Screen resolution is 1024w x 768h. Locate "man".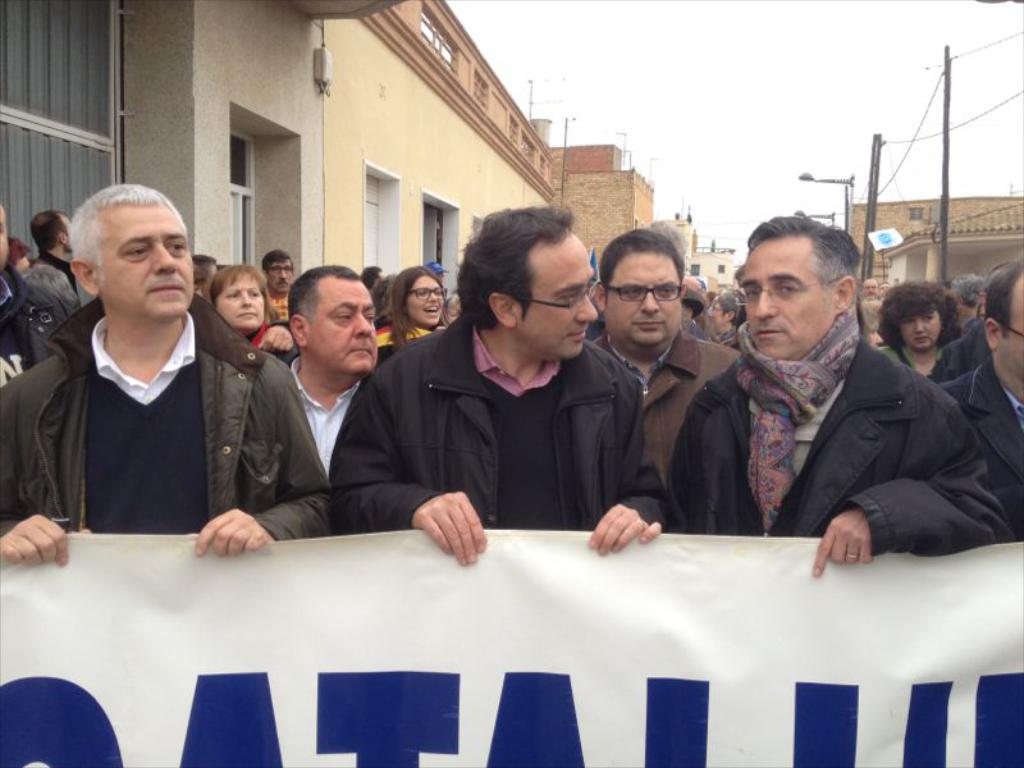
detection(23, 179, 253, 566).
